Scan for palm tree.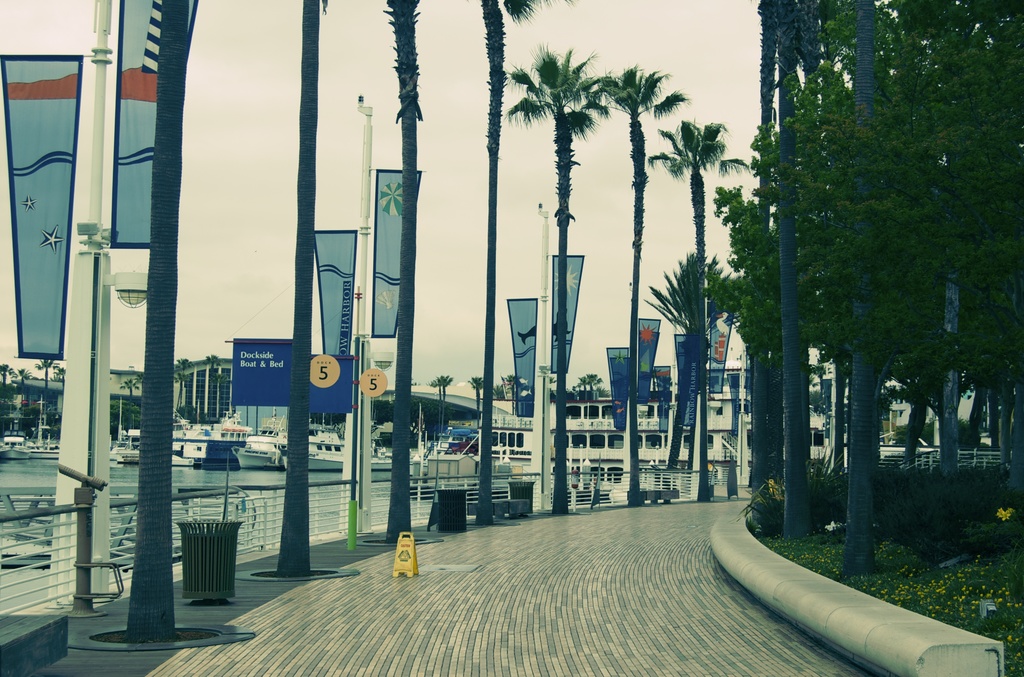
Scan result: (left=582, top=52, right=686, bottom=501).
